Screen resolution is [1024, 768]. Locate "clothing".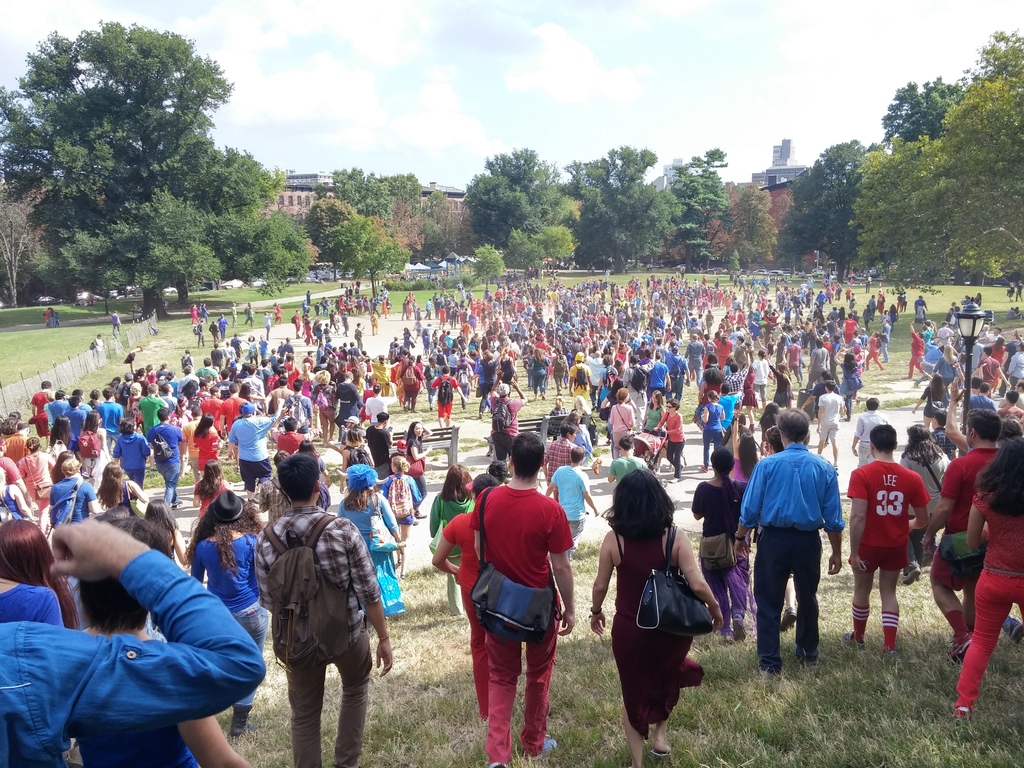
192:532:259:707.
